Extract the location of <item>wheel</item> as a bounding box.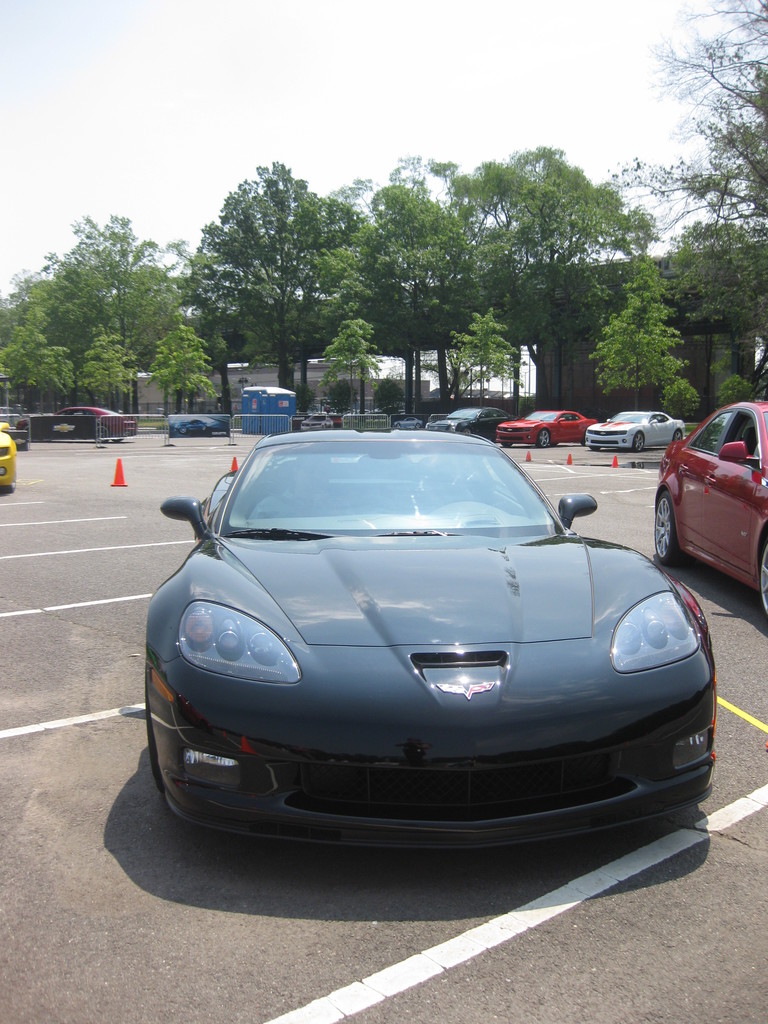
pyautogui.locateOnScreen(3, 476, 17, 492).
